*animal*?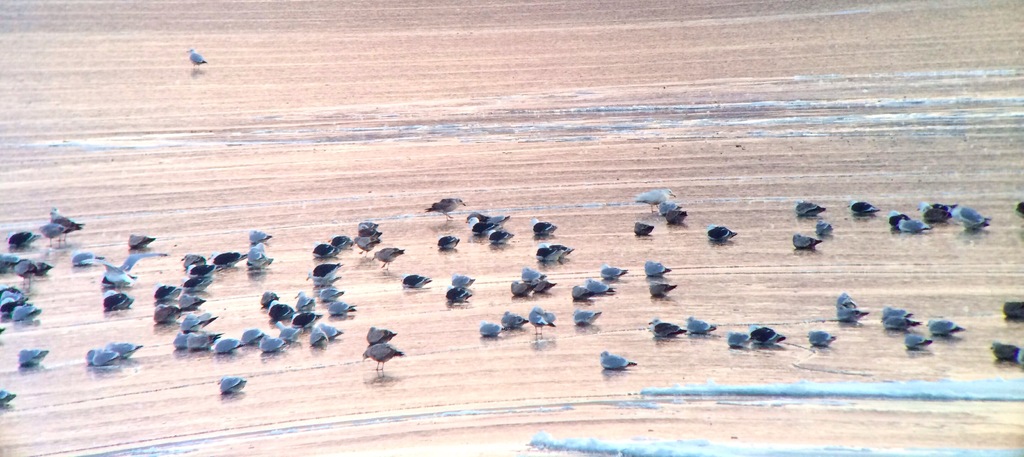
l=836, t=291, r=870, b=326
